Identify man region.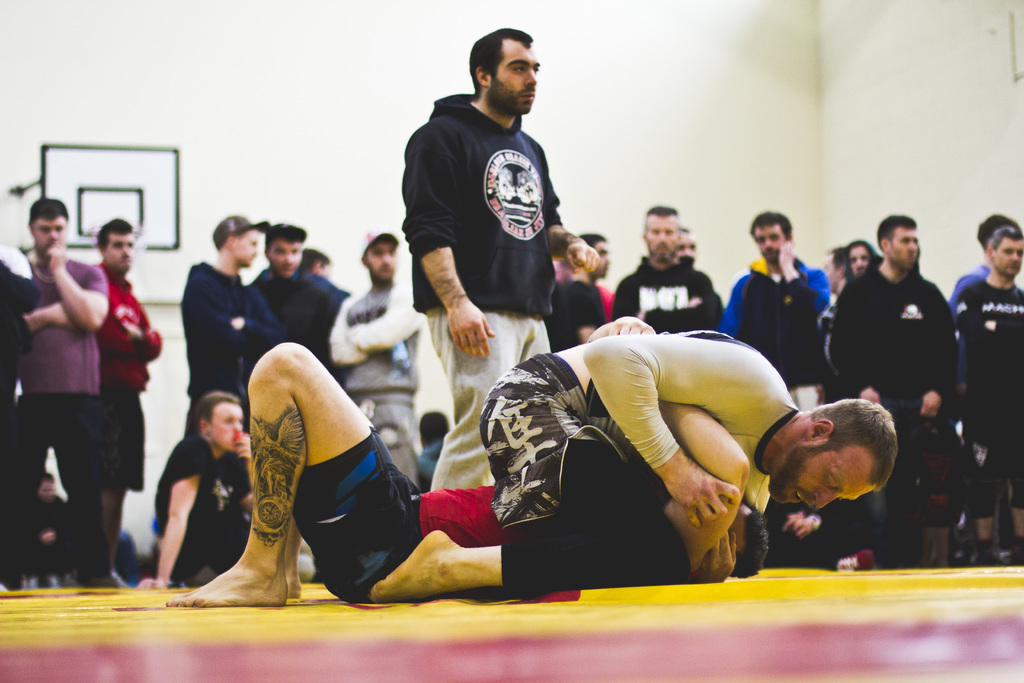
Region: bbox=(811, 247, 857, 387).
